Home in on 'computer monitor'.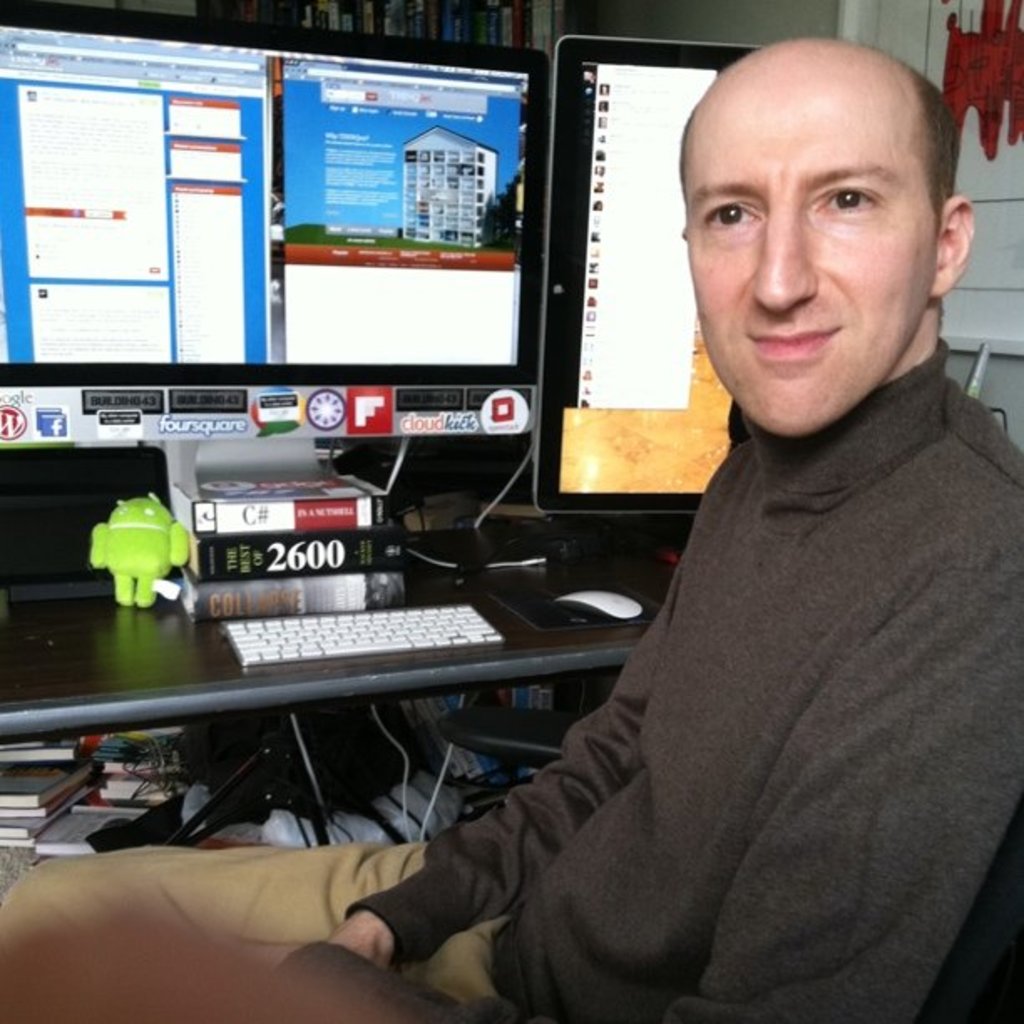
Homed in at 484:37:761:636.
